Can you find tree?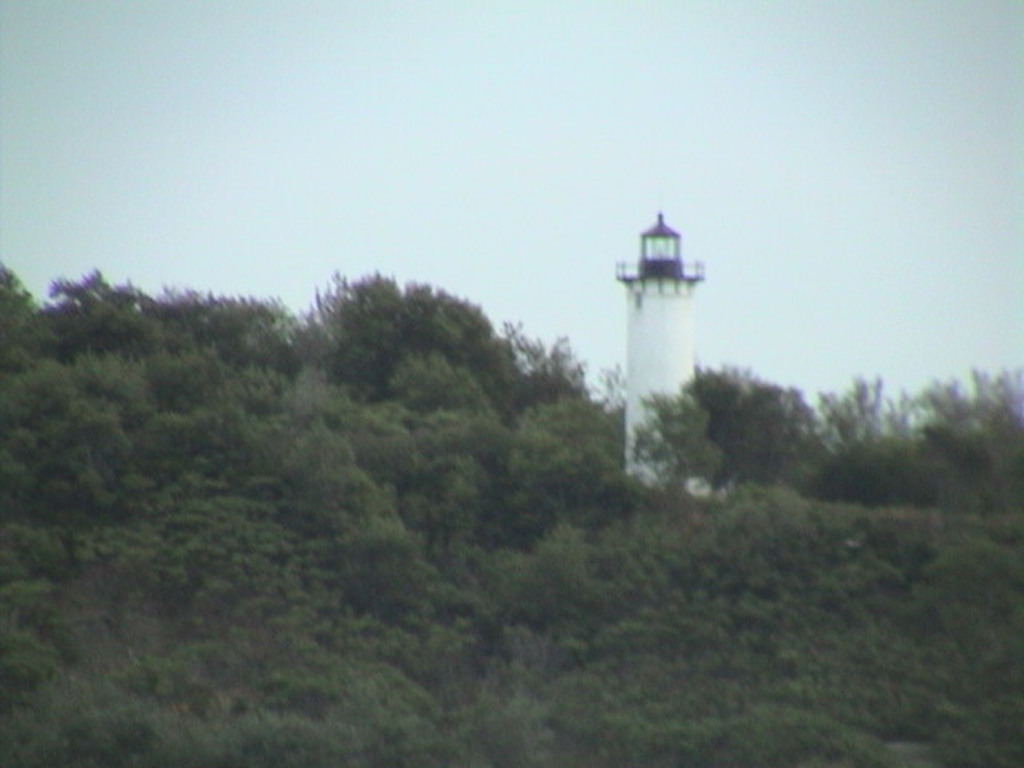
Yes, bounding box: 626:384:723:494.
